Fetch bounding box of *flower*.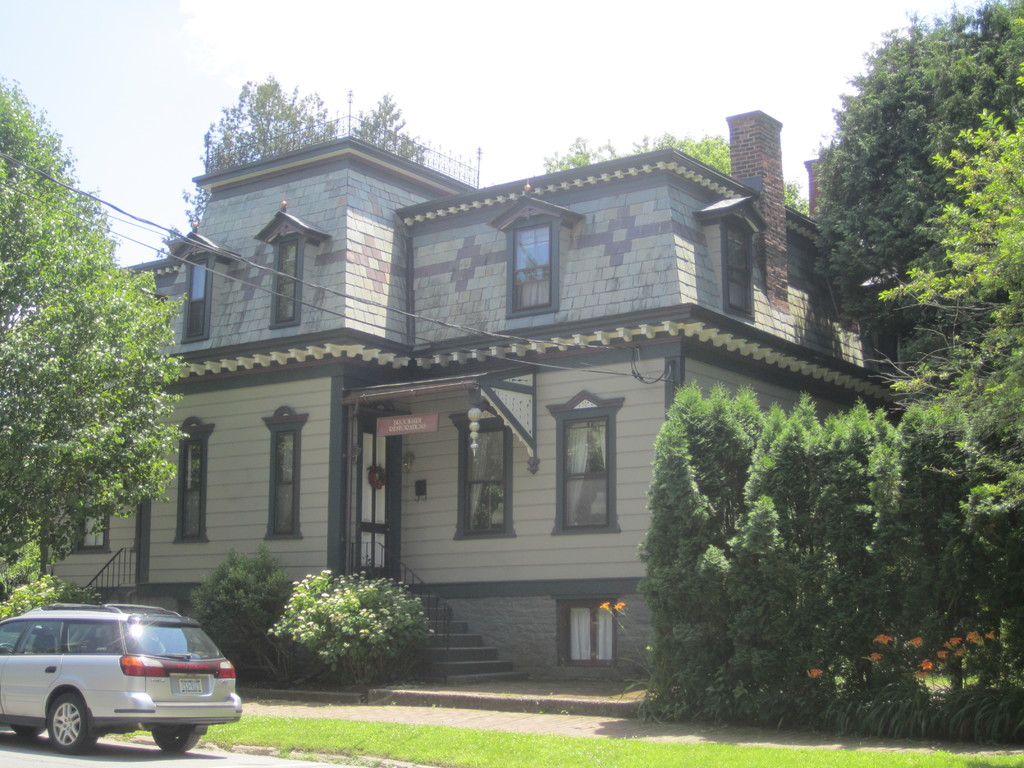
Bbox: bbox=[615, 598, 625, 611].
